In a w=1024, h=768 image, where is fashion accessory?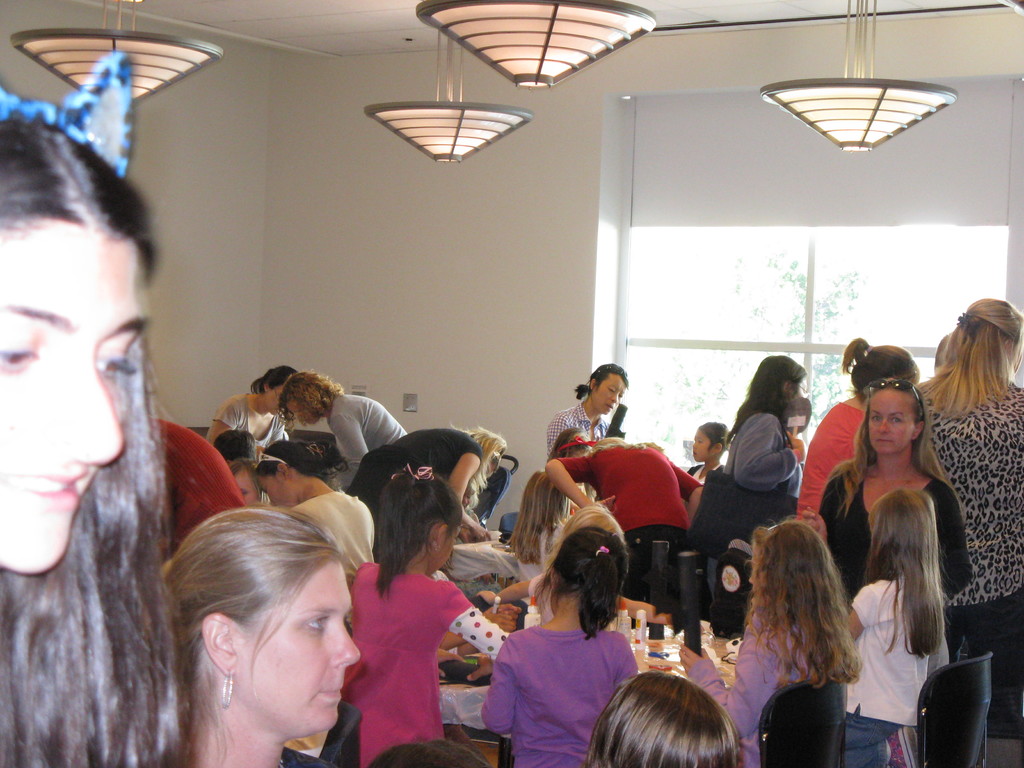
pyautogui.locateOnScreen(867, 380, 924, 416).
